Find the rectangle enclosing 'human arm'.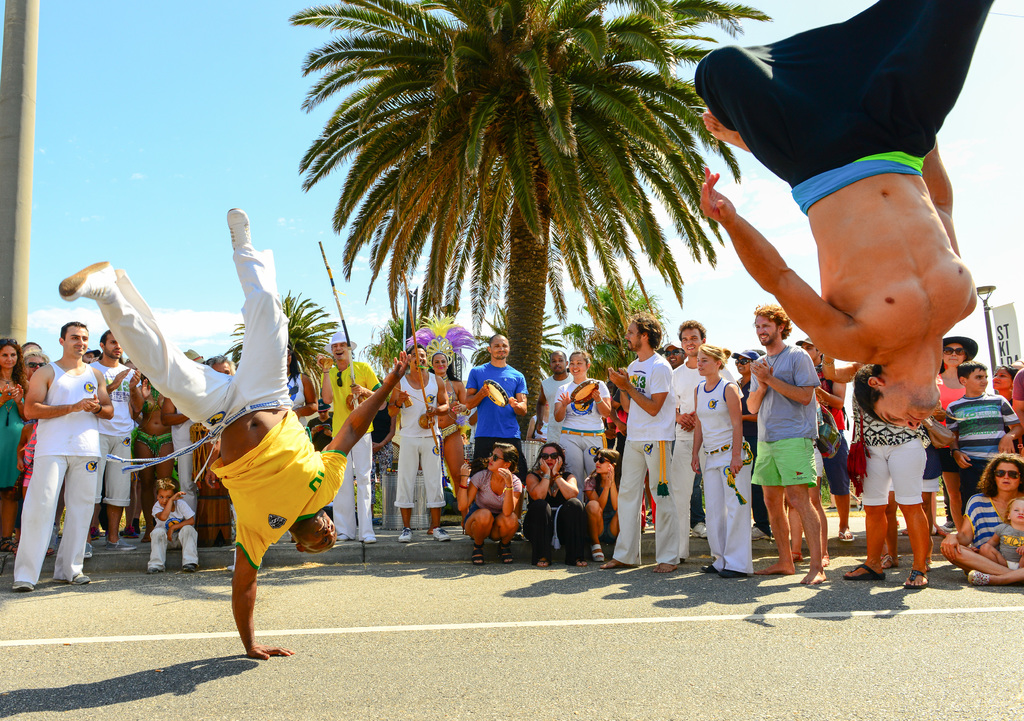
BBox(303, 425, 317, 442).
